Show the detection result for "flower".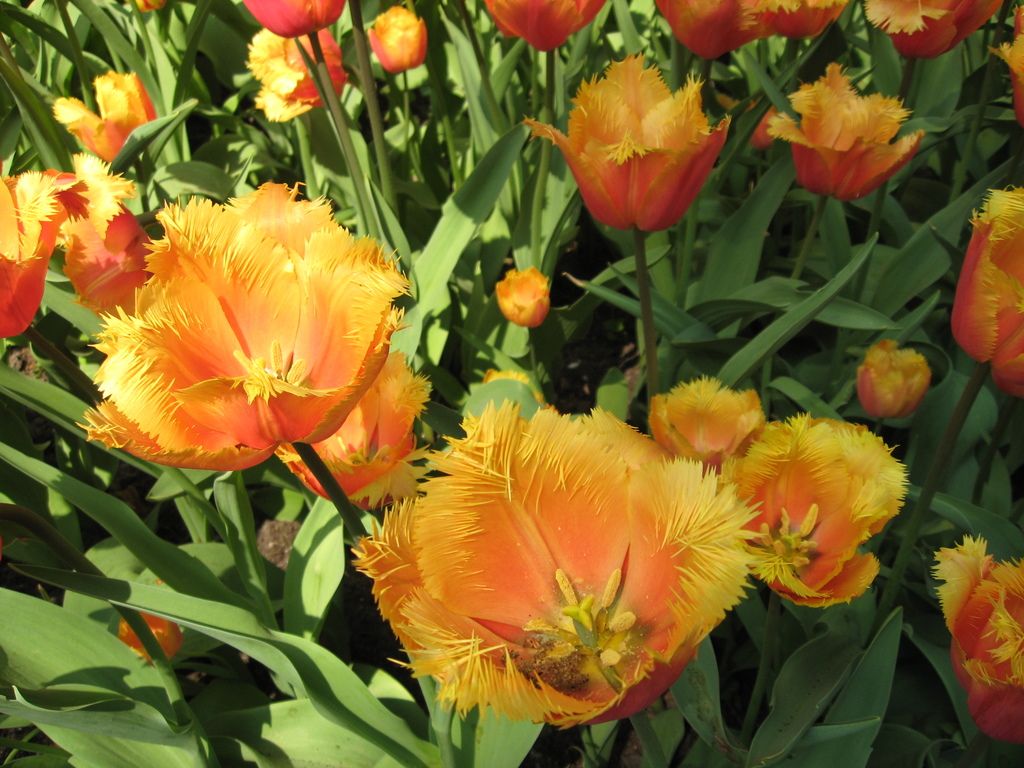
pyautogui.locateOnScreen(53, 167, 164, 326).
